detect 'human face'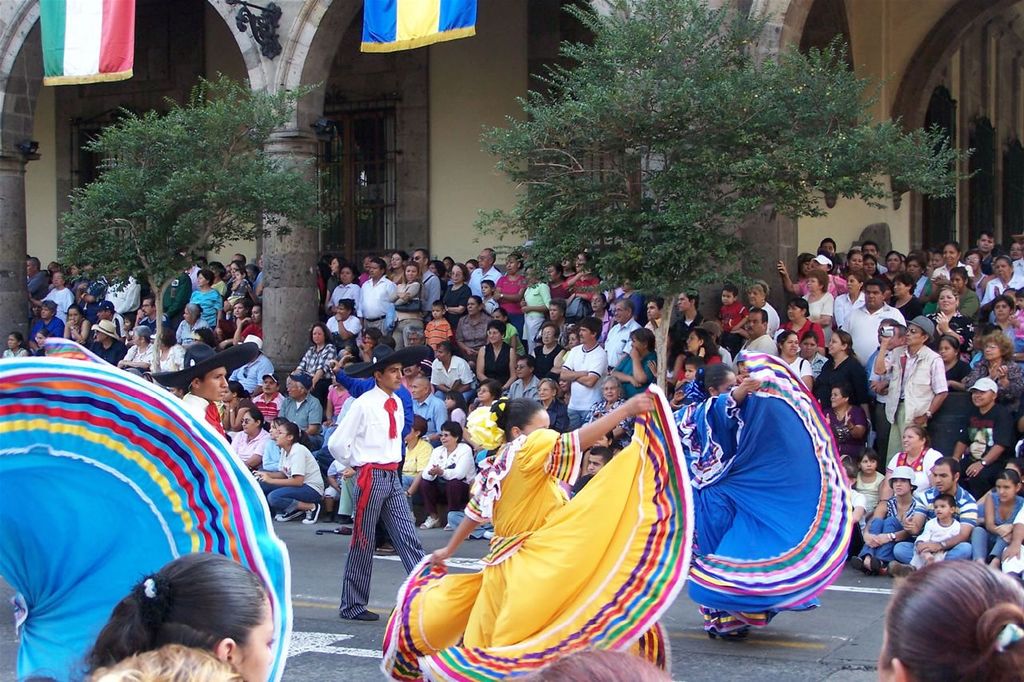
Rect(984, 340, 1005, 356)
